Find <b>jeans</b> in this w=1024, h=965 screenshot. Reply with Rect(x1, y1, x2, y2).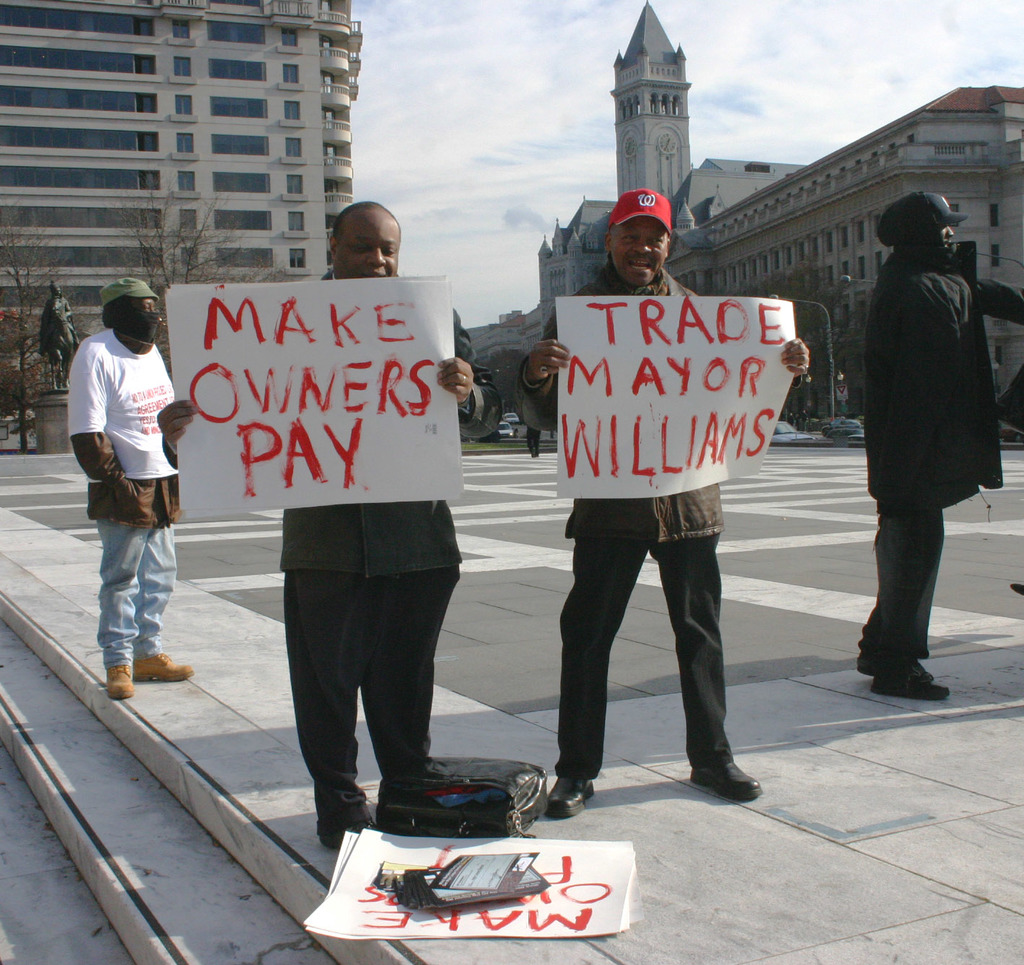
Rect(94, 515, 177, 666).
